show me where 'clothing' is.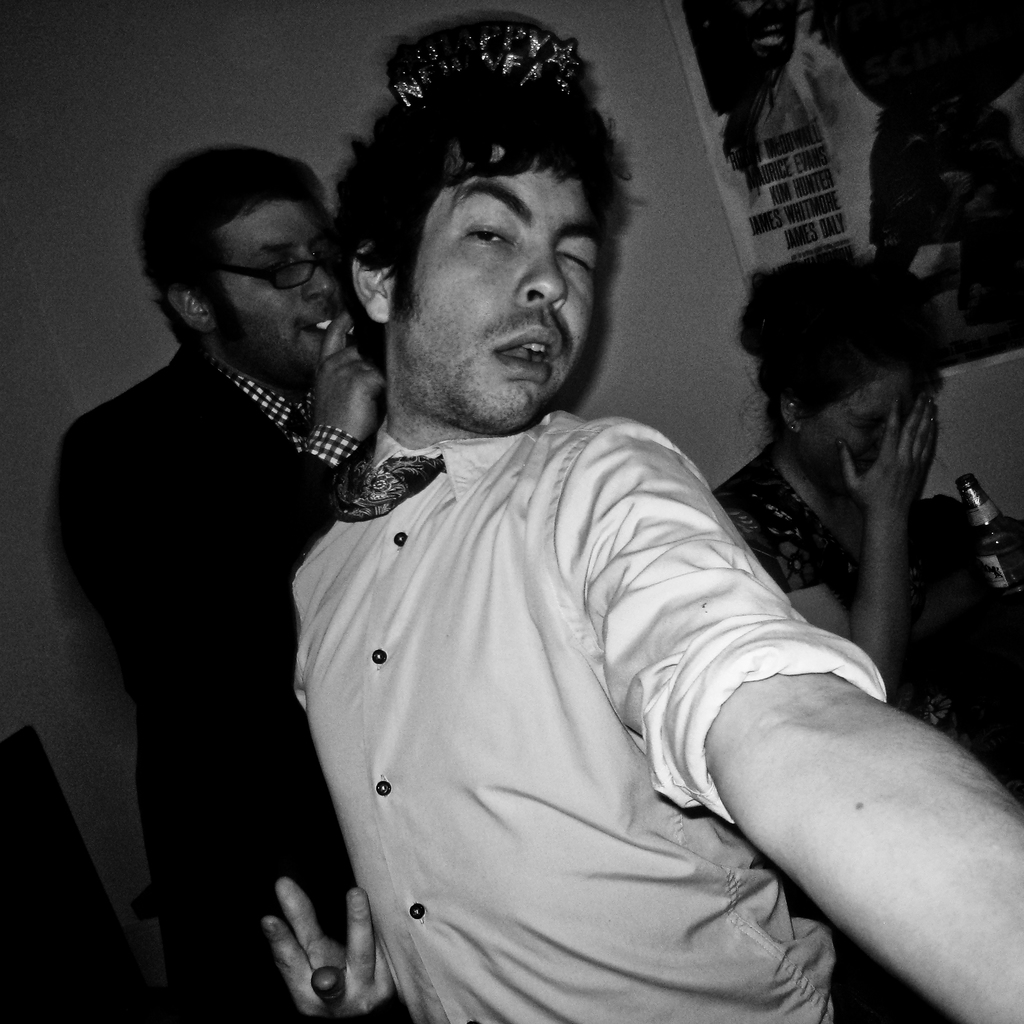
'clothing' is at detection(52, 233, 413, 995).
